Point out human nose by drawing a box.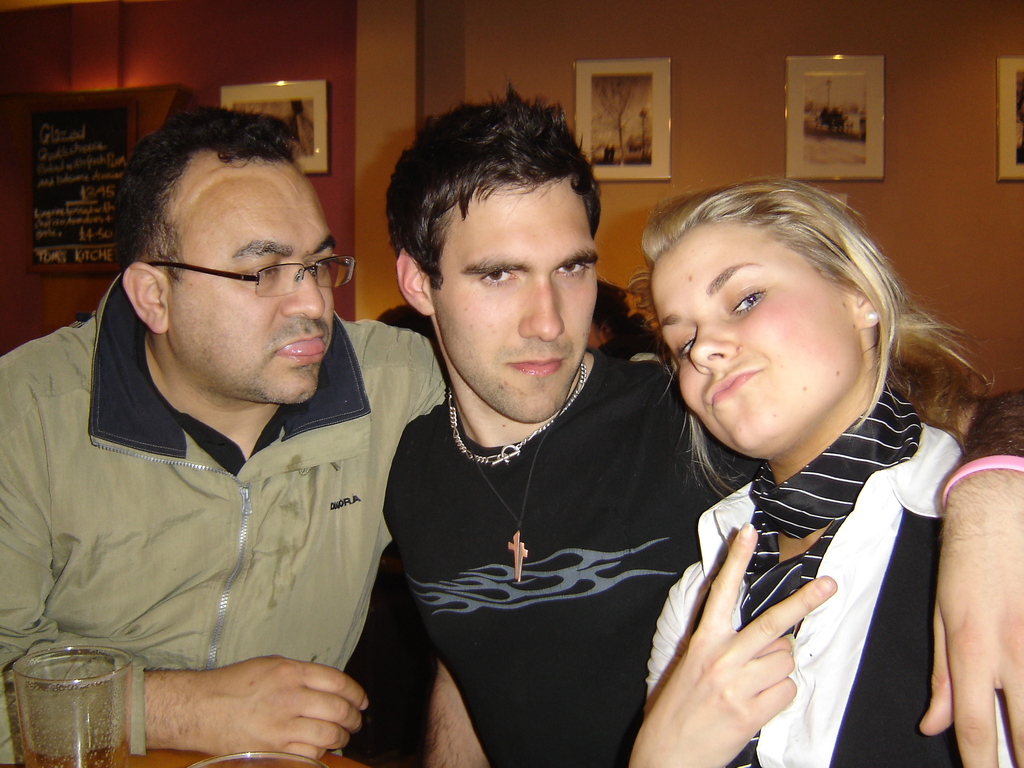
box=[690, 307, 738, 381].
